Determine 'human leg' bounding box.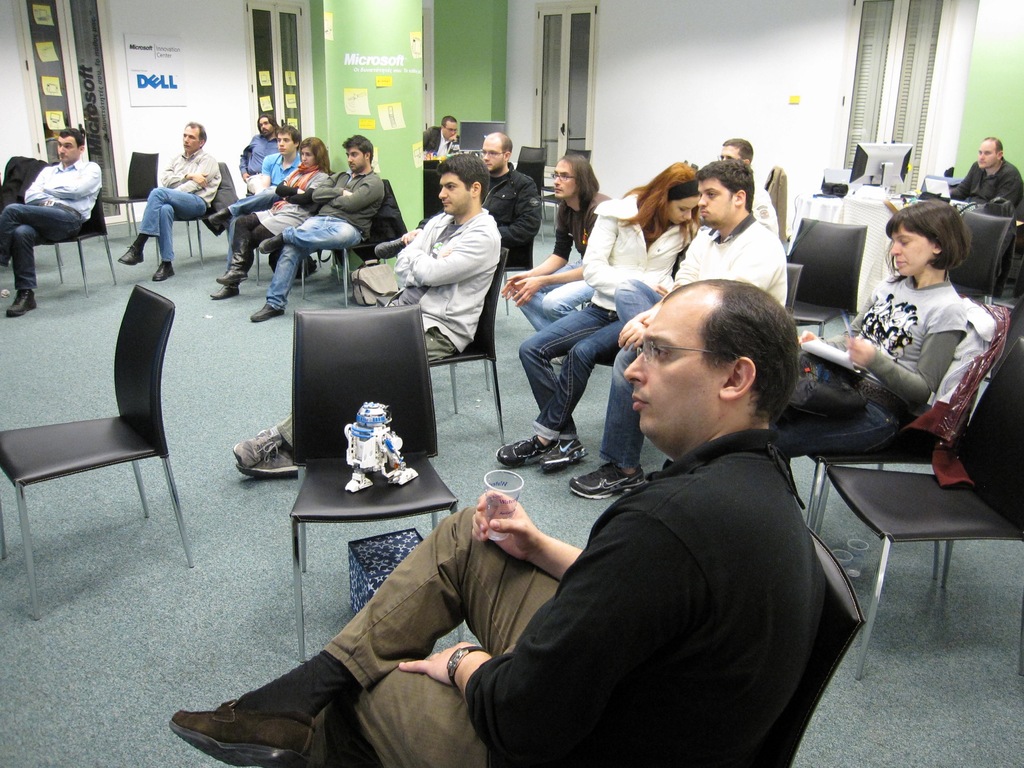
Determined: <bbox>612, 275, 669, 344</bbox>.
